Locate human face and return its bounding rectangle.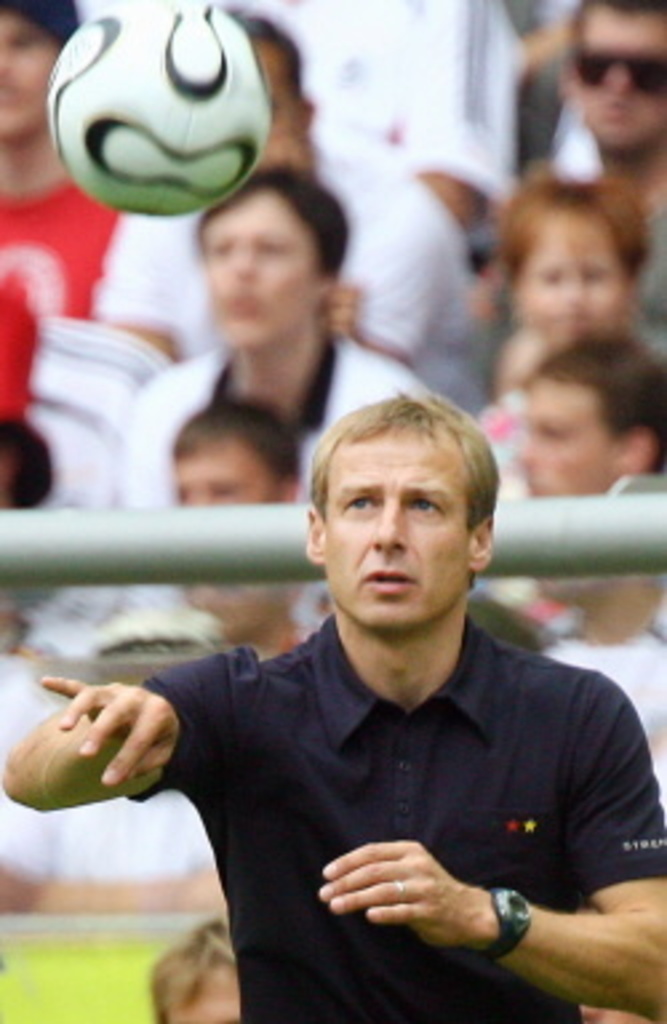
189,195,312,360.
